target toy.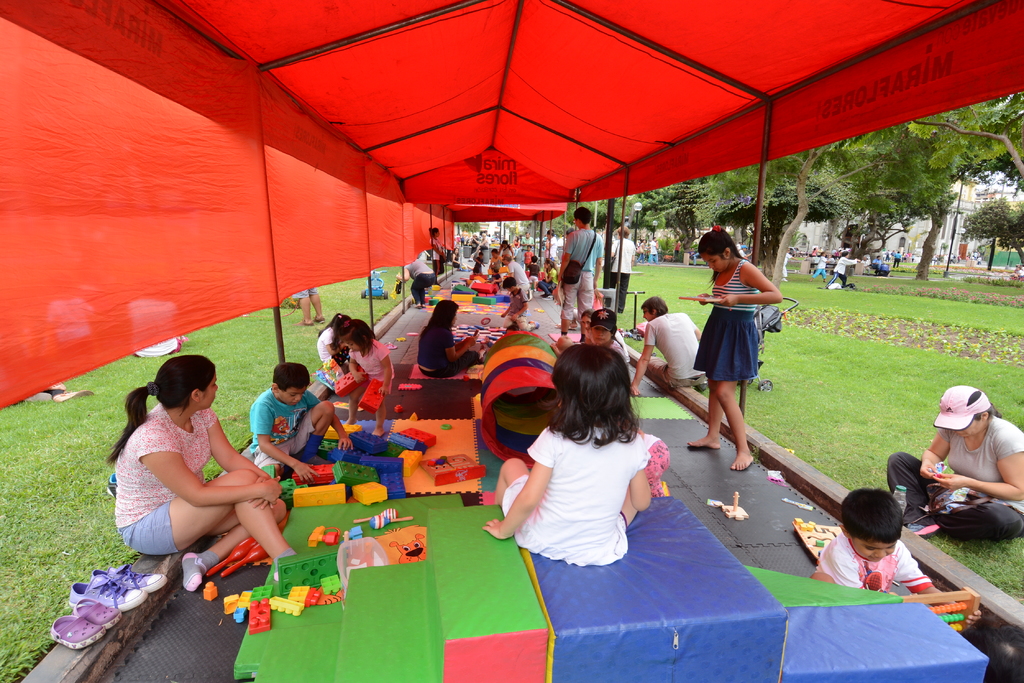
Target region: 368/514/416/533.
